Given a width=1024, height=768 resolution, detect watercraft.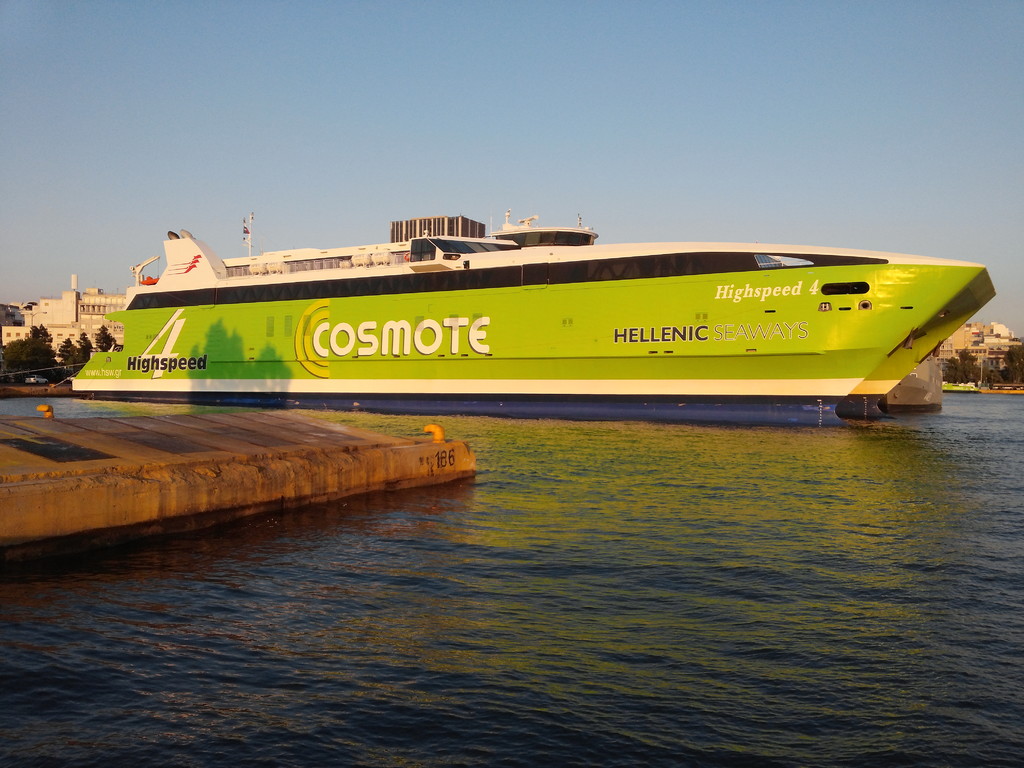
(x1=60, y1=186, x2=1016, y2=420).
